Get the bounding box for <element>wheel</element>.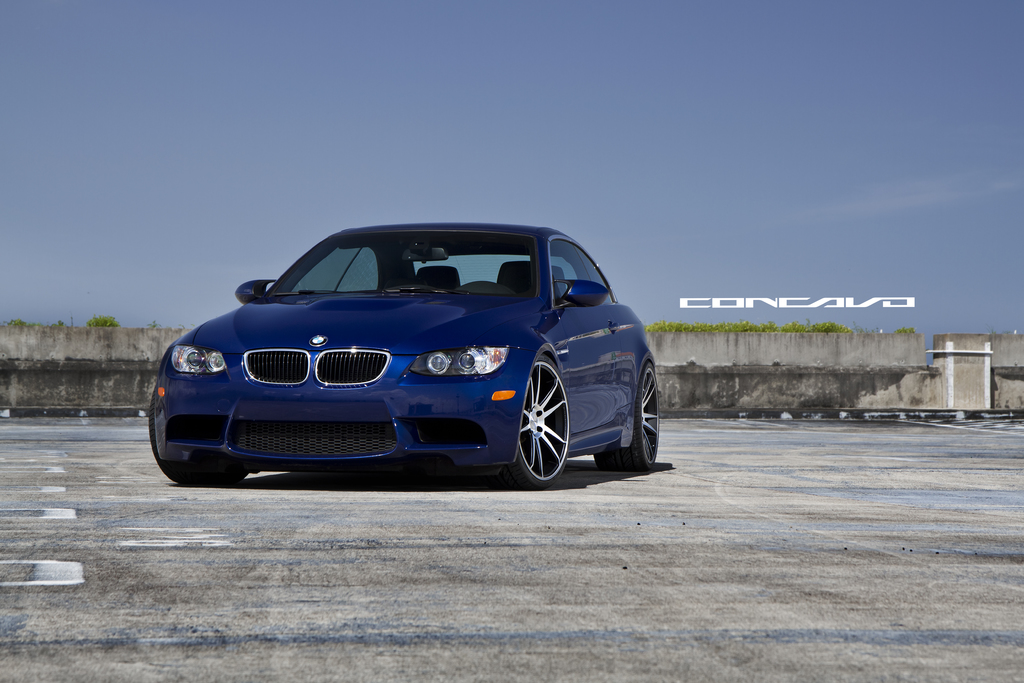
bbox(595, 363, 662, 472).
